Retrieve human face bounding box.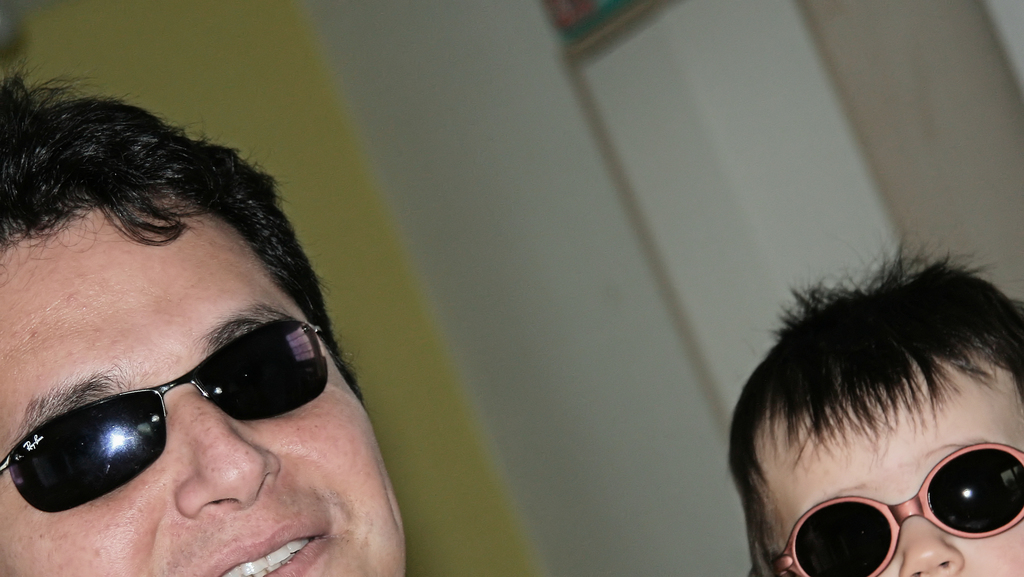
Bounding box: (left=756, top=363, right=1023, bottom=576).
